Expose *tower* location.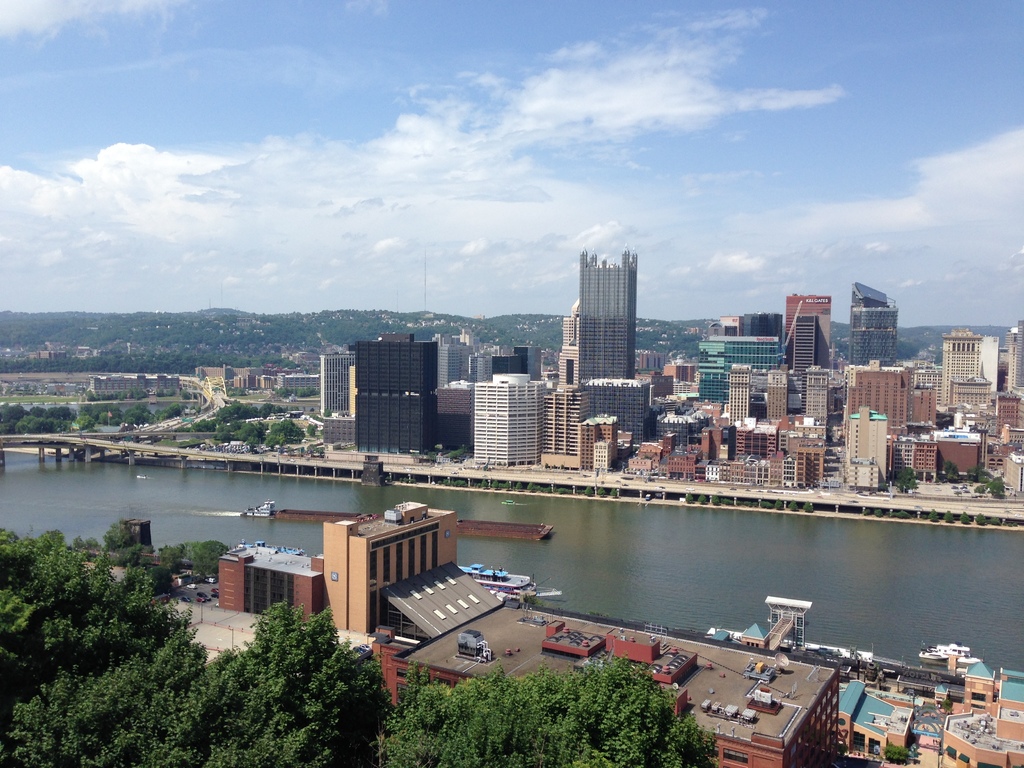
Exposed at (577,246,650,433).
